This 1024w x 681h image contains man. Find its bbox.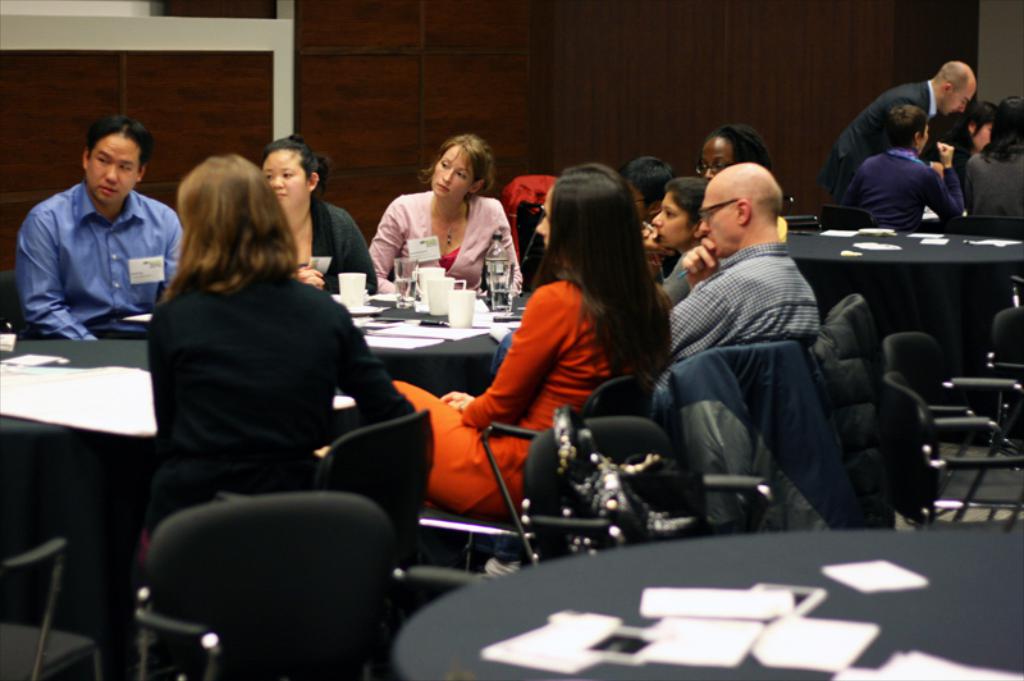
BBox(828, 60, 975, 180).
